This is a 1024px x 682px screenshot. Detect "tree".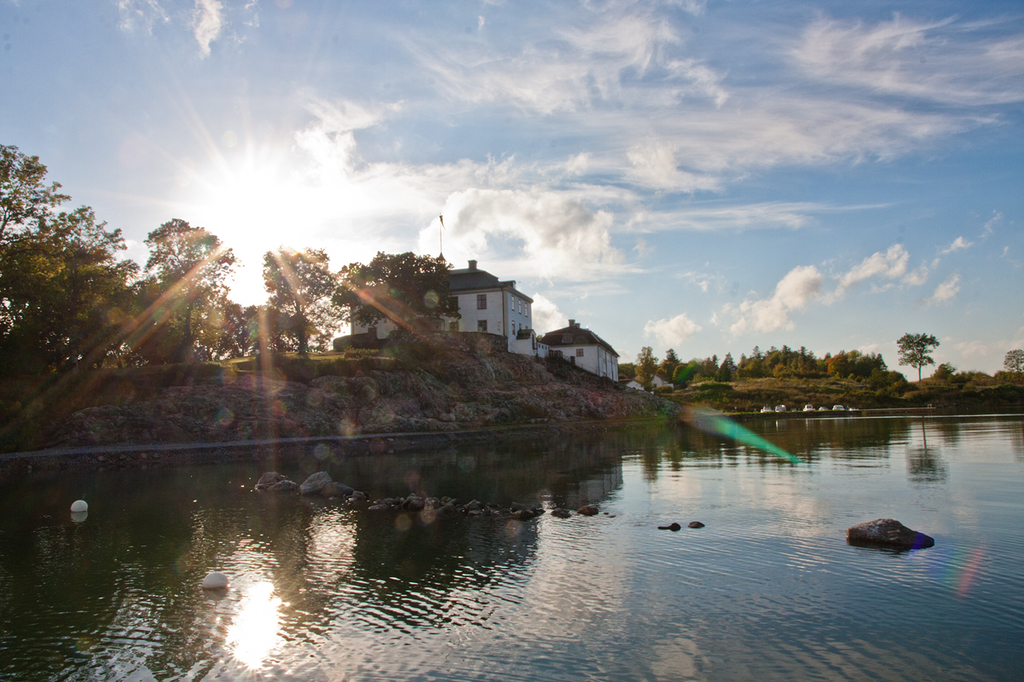
BBox(326, 248, 453, 342).
